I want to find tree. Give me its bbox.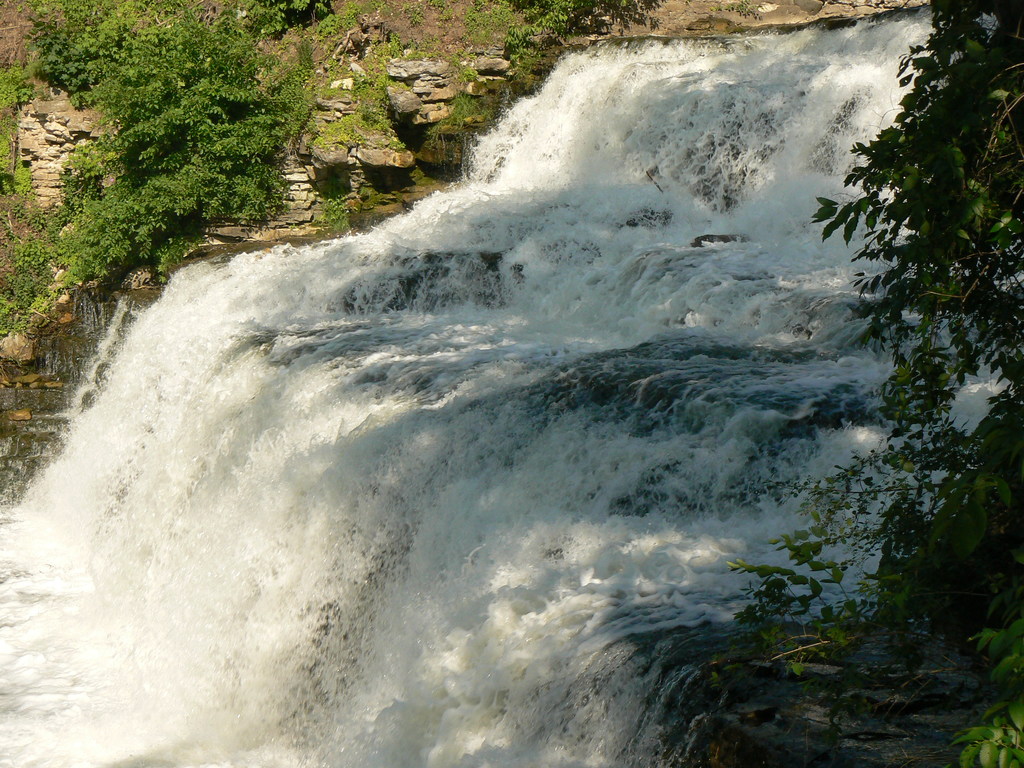
region(806, 3, 1006, 628).
